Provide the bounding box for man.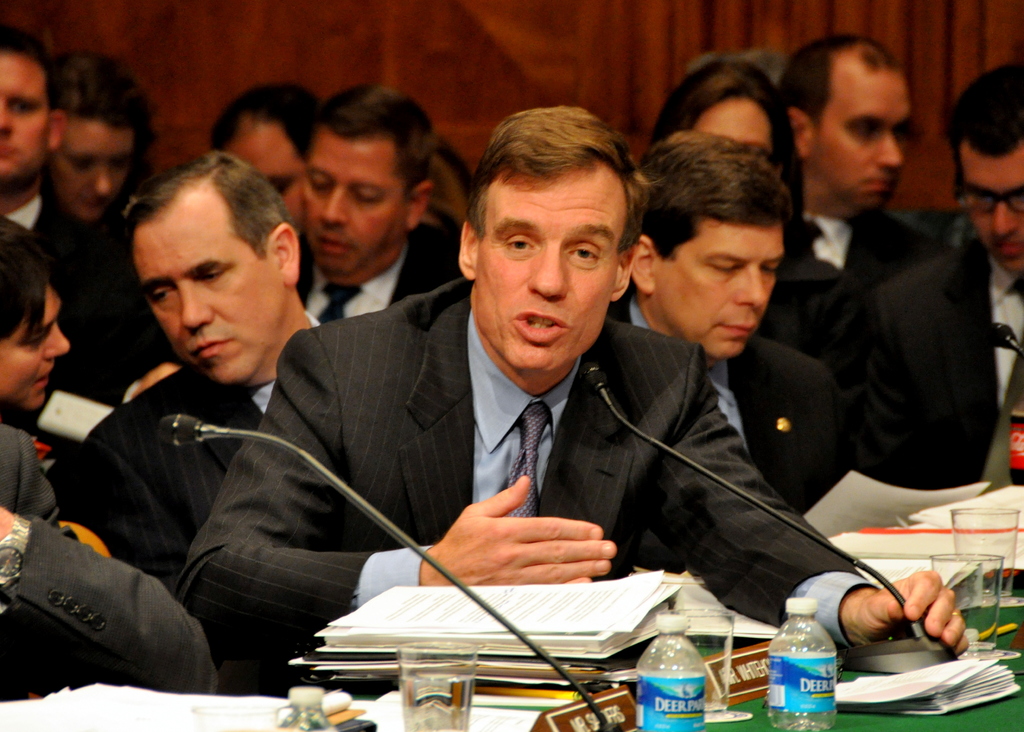
region(0, 218, 68, 430).
